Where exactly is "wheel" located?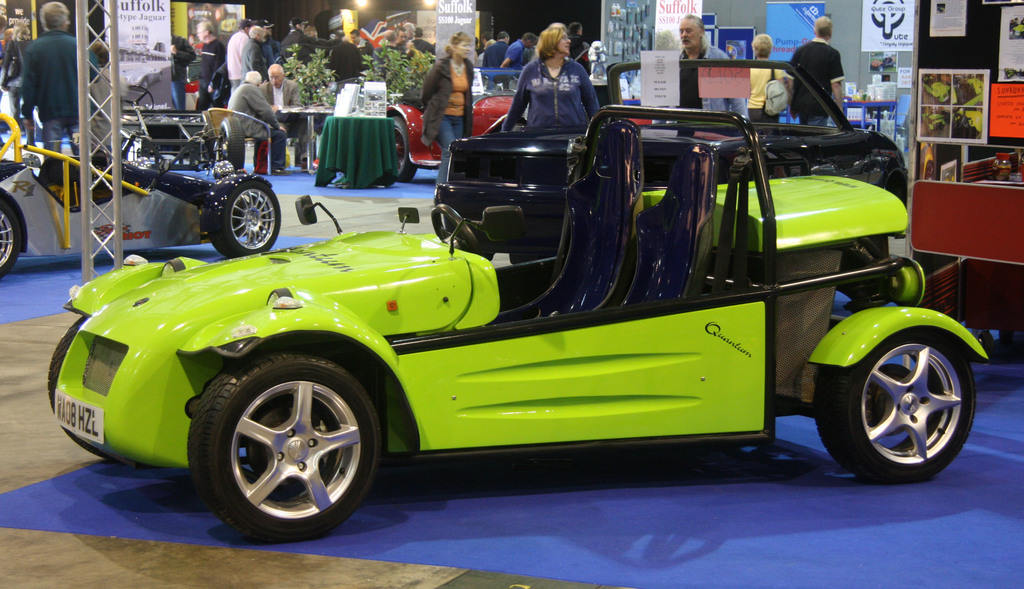
Its bounding box is box=[204, 176, 283, 255].
